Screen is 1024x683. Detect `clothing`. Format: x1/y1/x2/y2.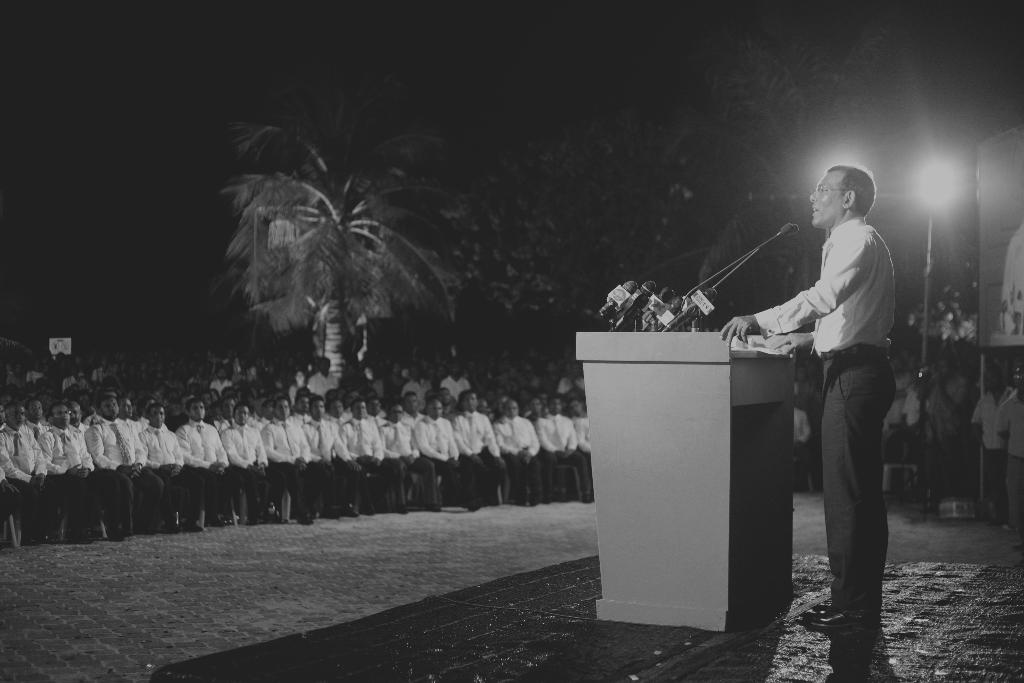
735/214/894/663.
